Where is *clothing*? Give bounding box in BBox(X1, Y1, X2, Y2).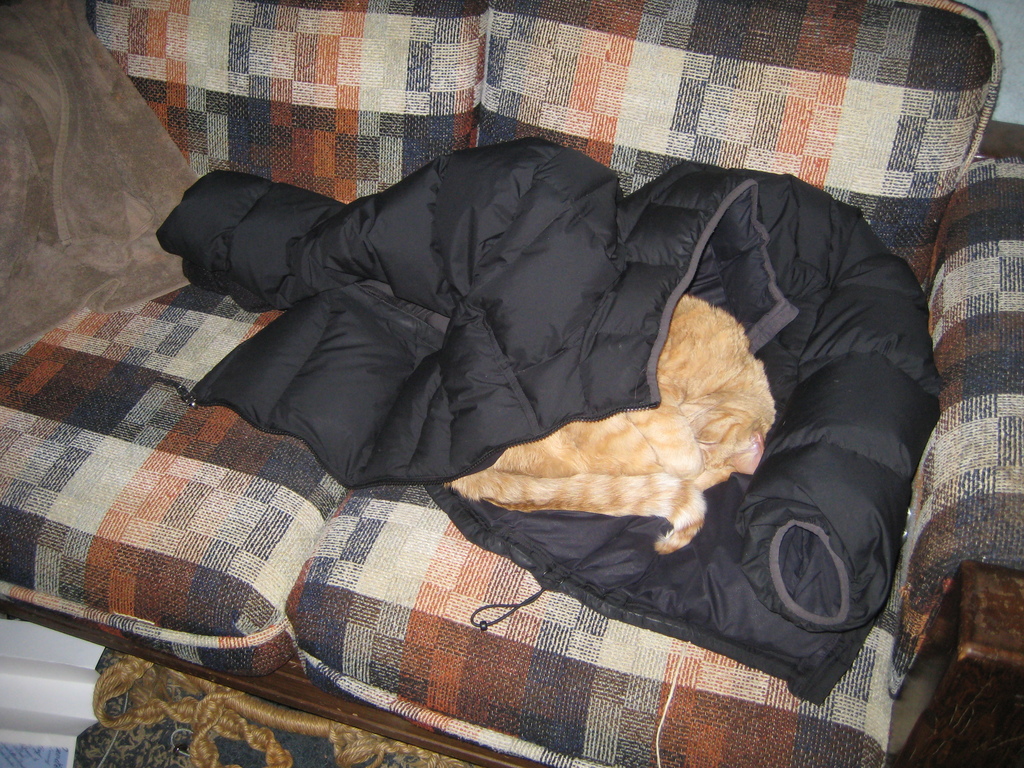
BBox(159, 136, 943, 693).
